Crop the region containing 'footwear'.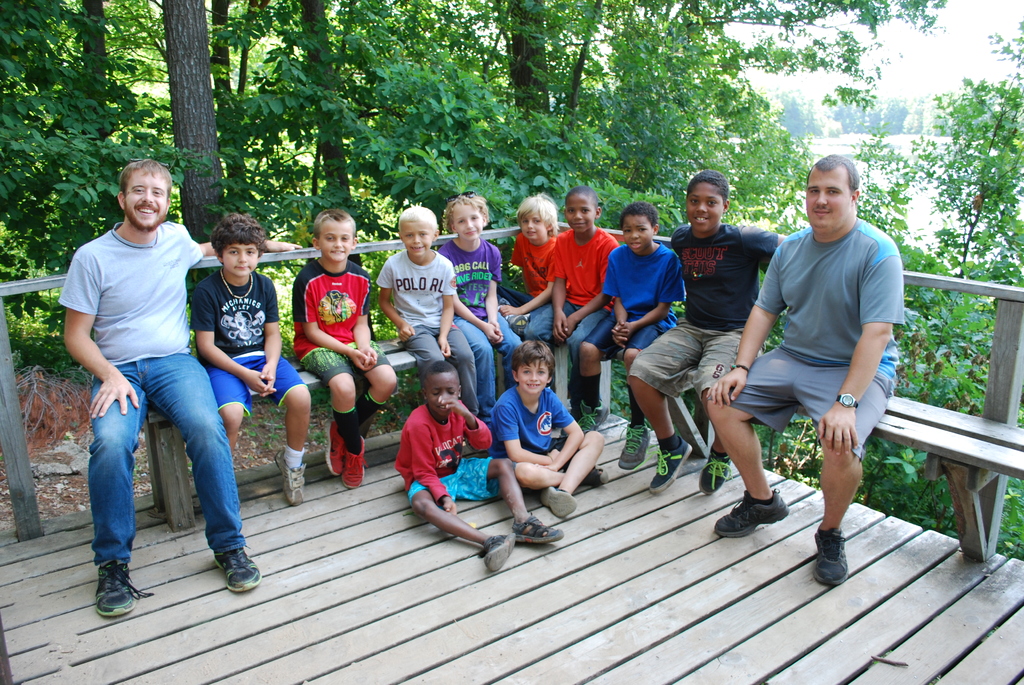
Crop region: (477,531,518,569).
